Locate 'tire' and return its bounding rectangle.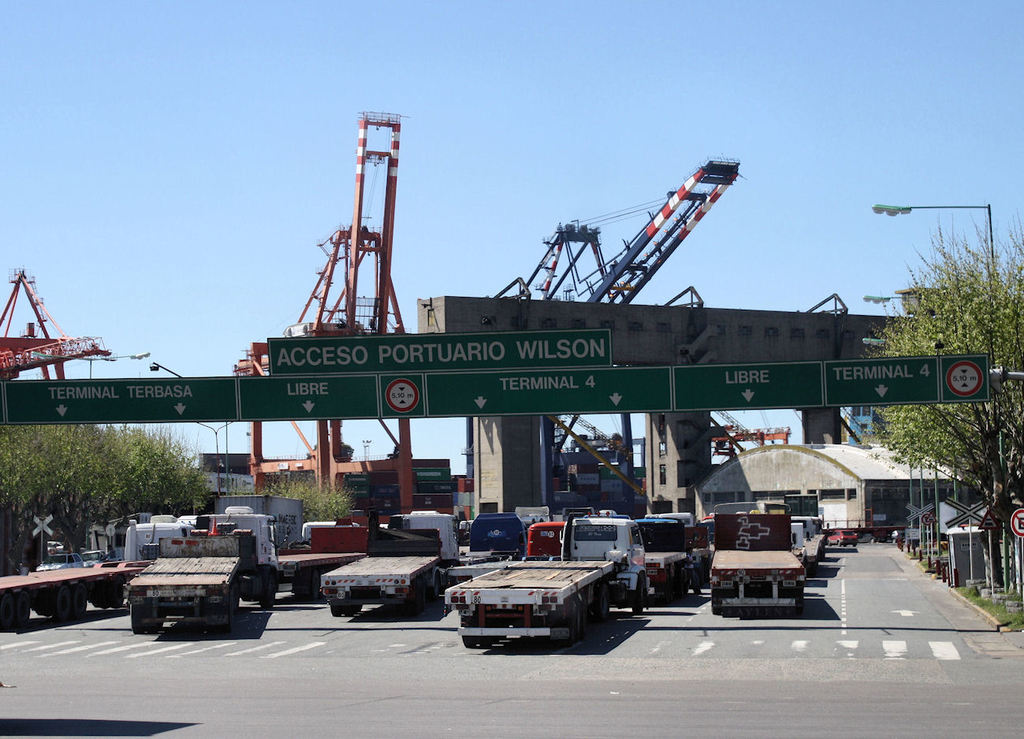
<region>221, 592, 236, 633</region>.
